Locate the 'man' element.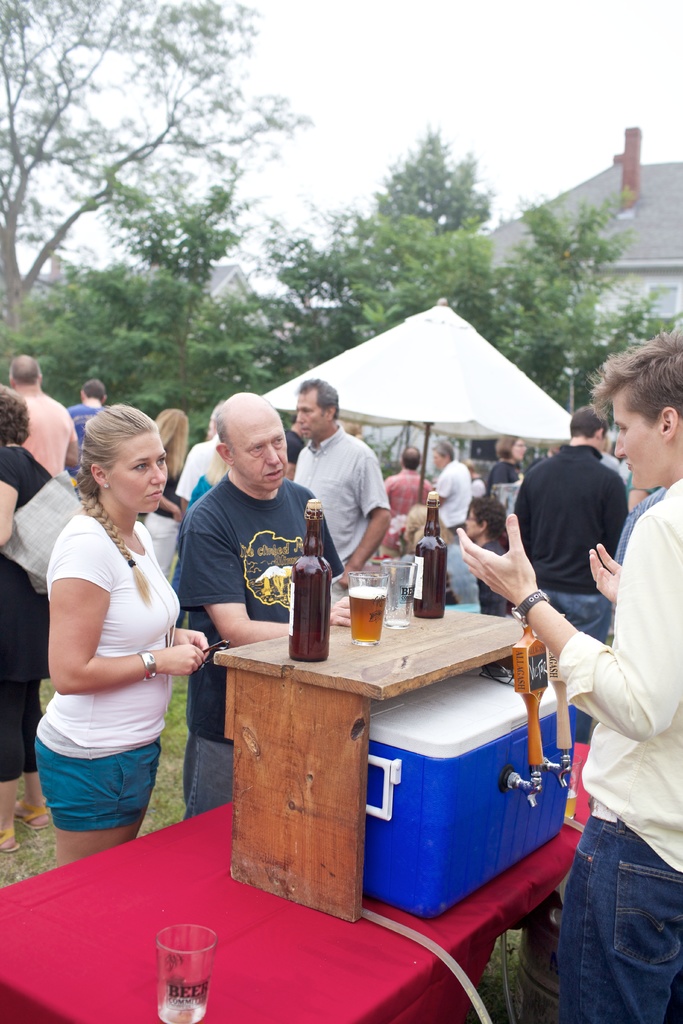
Element bbox: <region>457, 319, 682, 1023</region>.
